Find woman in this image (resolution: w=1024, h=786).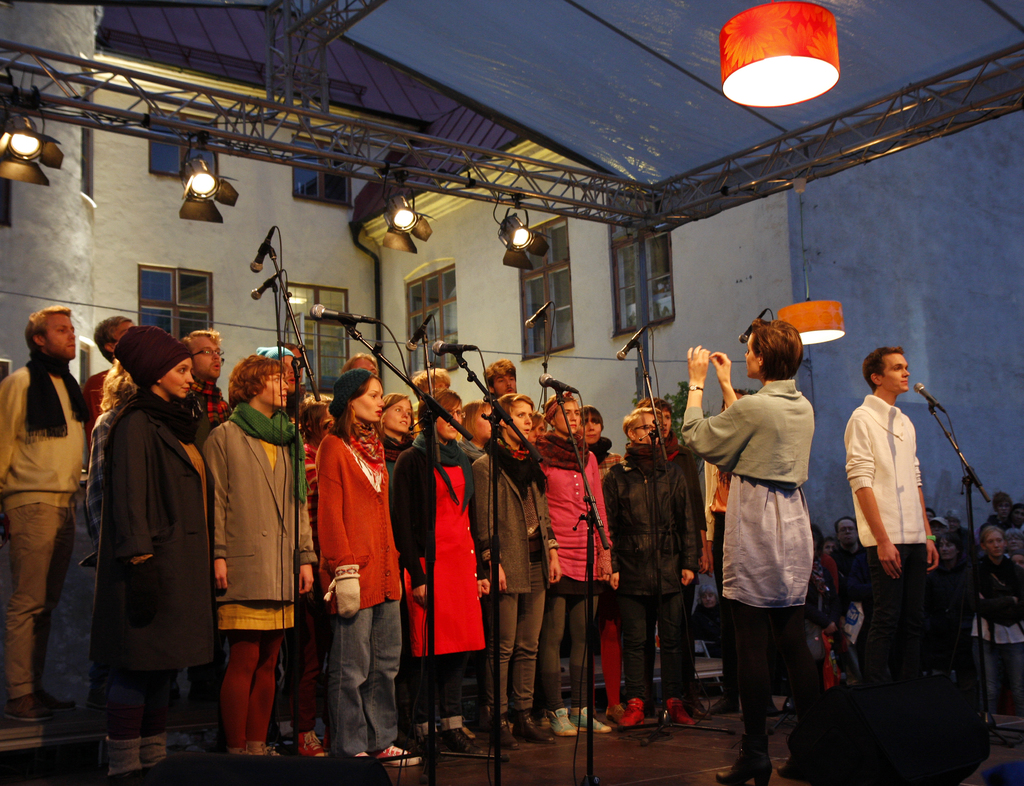
{"x1": 698, "y1": 311, "x2": 834, "y2": 756}.
